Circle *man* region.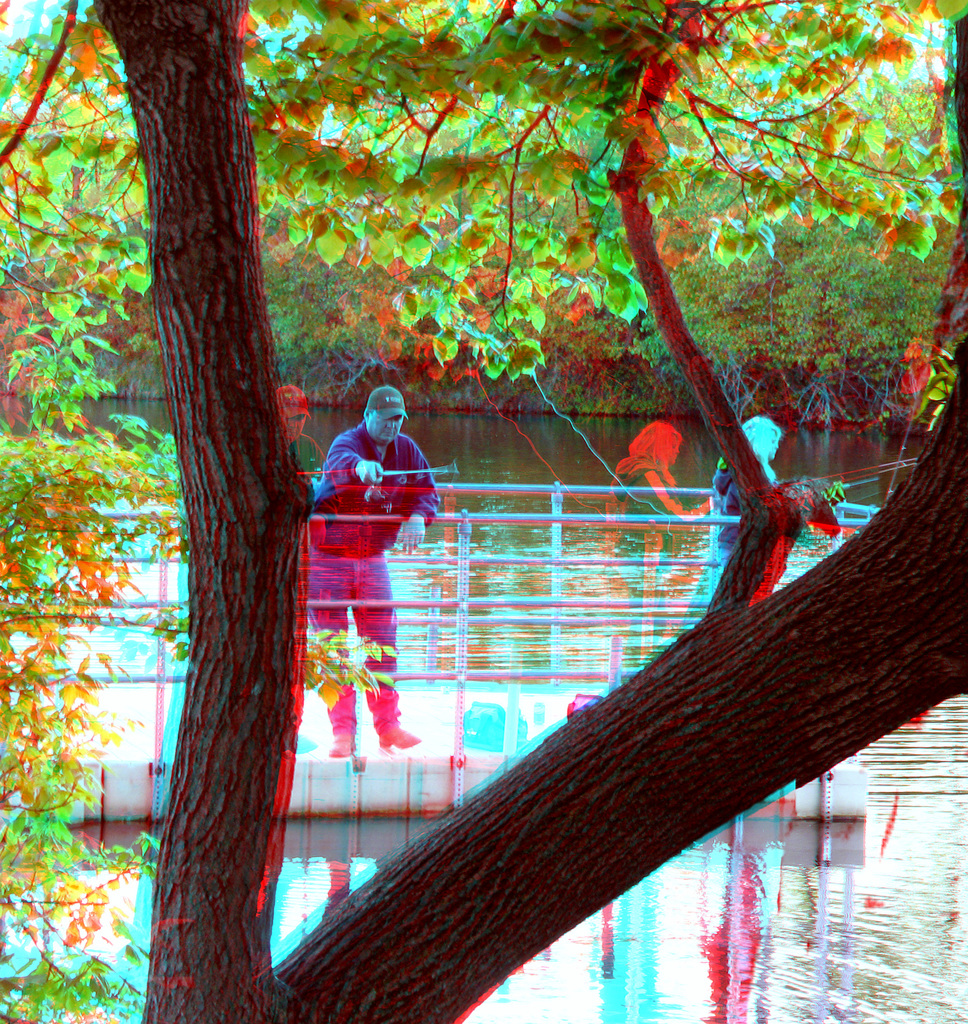
Region: x1=300, y1=382, x2=449, y2=759.
